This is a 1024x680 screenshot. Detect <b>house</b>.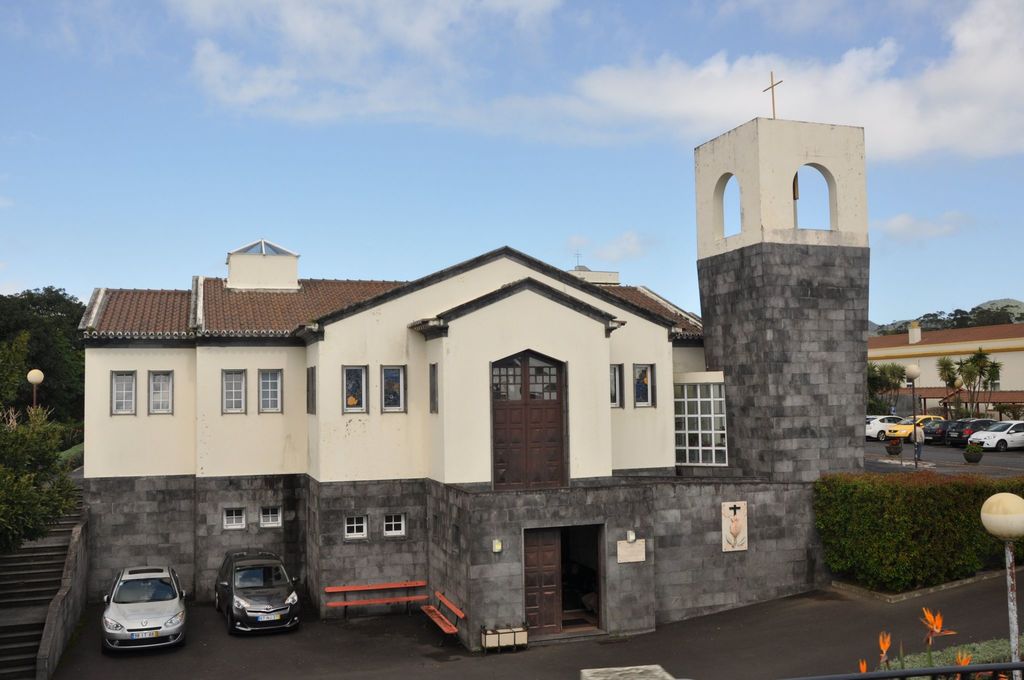
box=[102, 229, 880, 634].
